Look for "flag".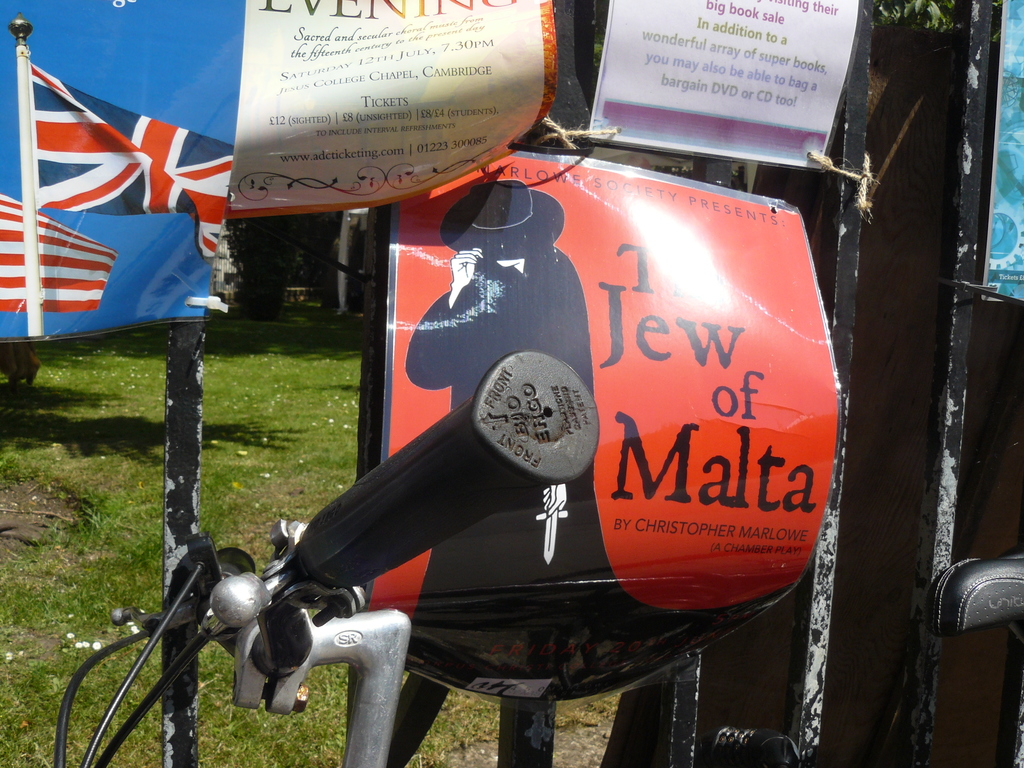
Found: box(0, 208, 120, 313).
